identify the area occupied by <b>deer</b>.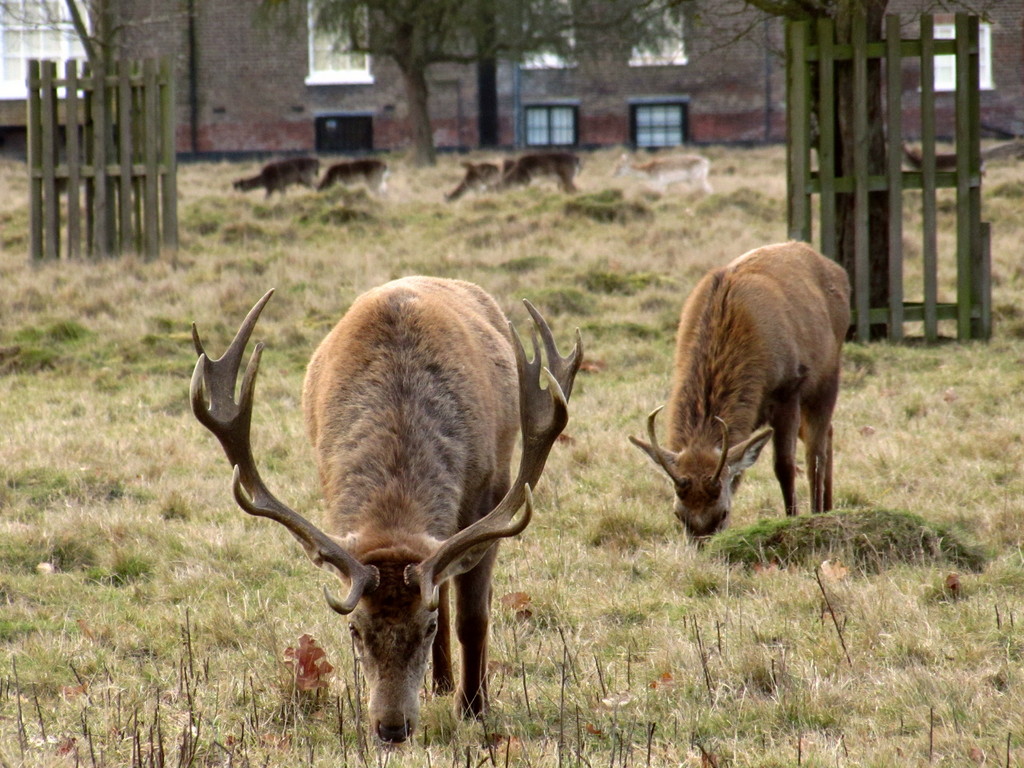
Area: (left=189, top=275, right=585, bottom=747).
